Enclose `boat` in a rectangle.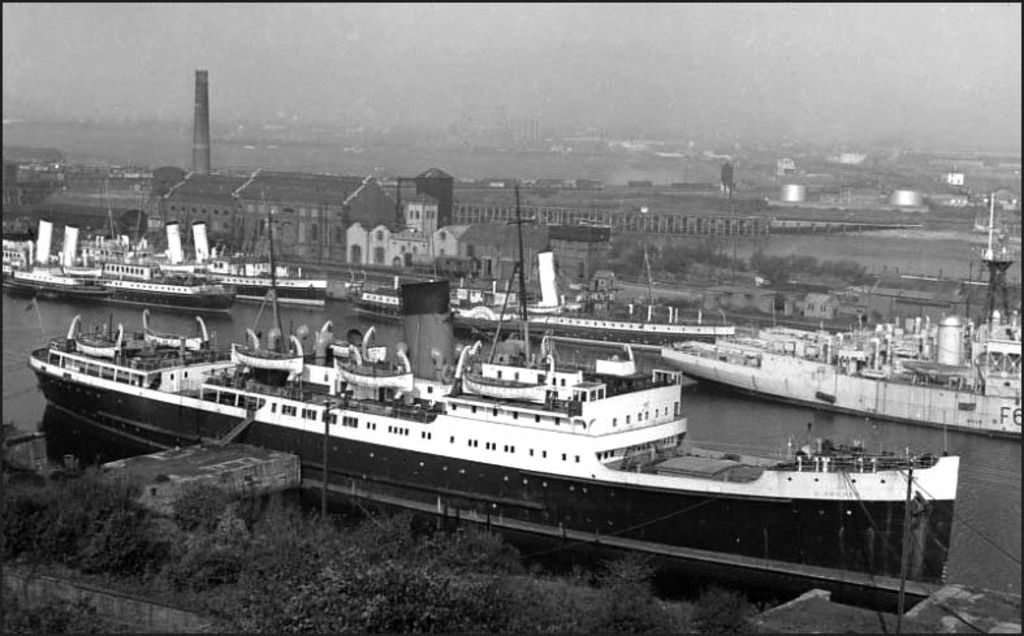
pyautogui.locateOnScreen(0, 217, 236, 311).
